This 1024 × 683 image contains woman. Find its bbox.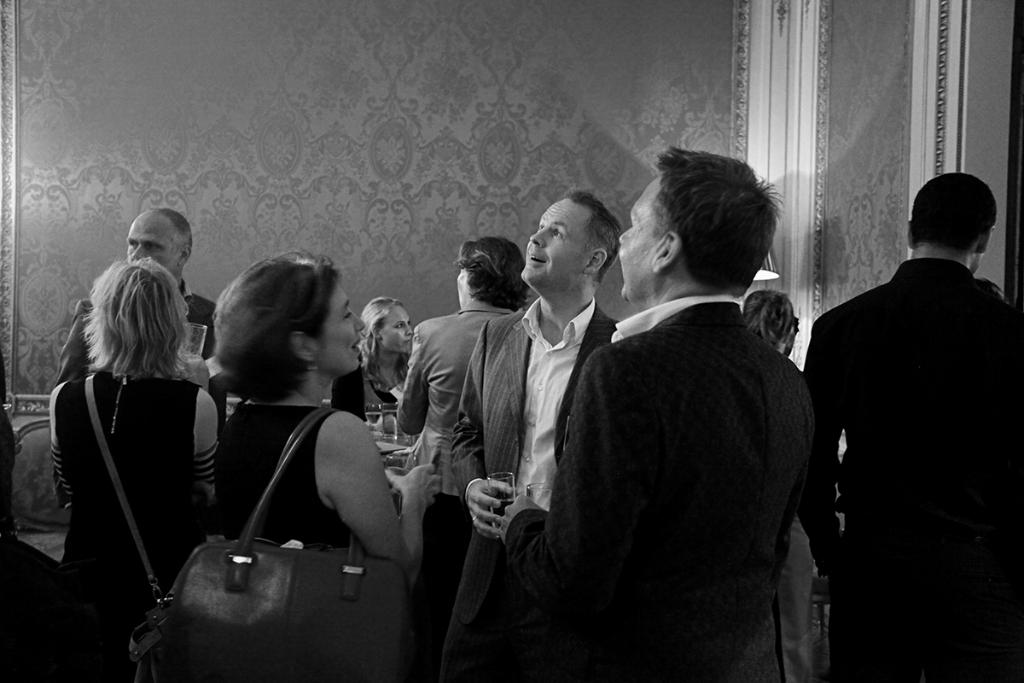
locate(51, 254, 222, 682).
